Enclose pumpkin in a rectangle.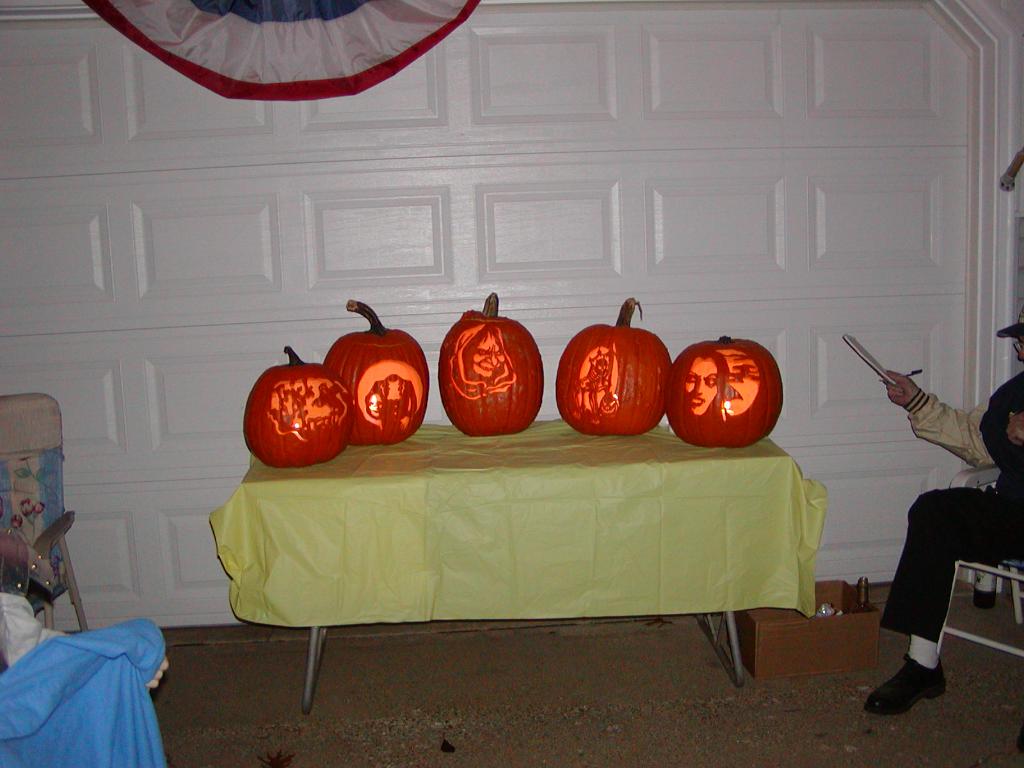
<region>675, 336, 784, 447</region>.
